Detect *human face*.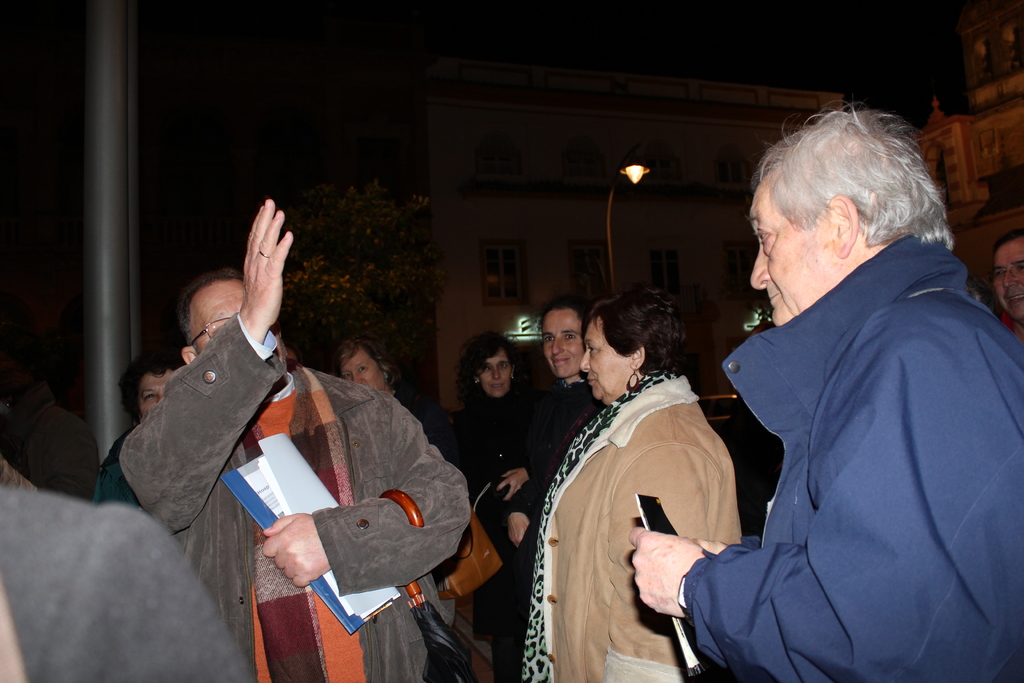
Detected at [x1=750, y1=169, x2=825, y2=325].
